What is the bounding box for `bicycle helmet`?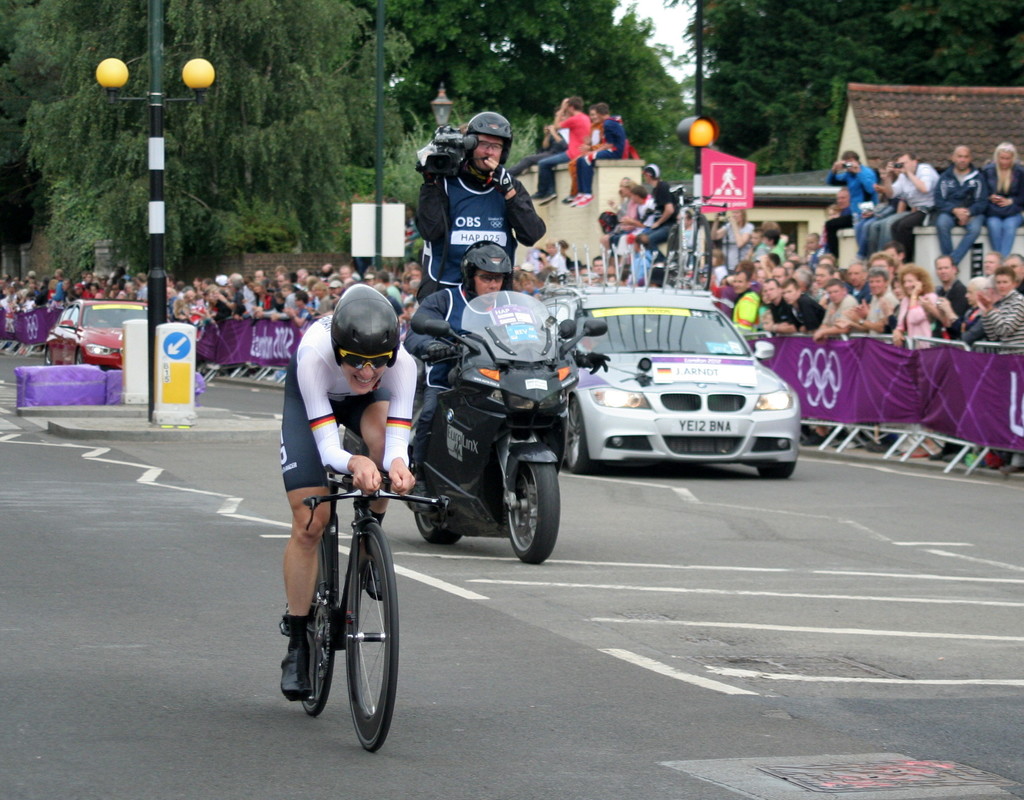
332 282 401 368.
